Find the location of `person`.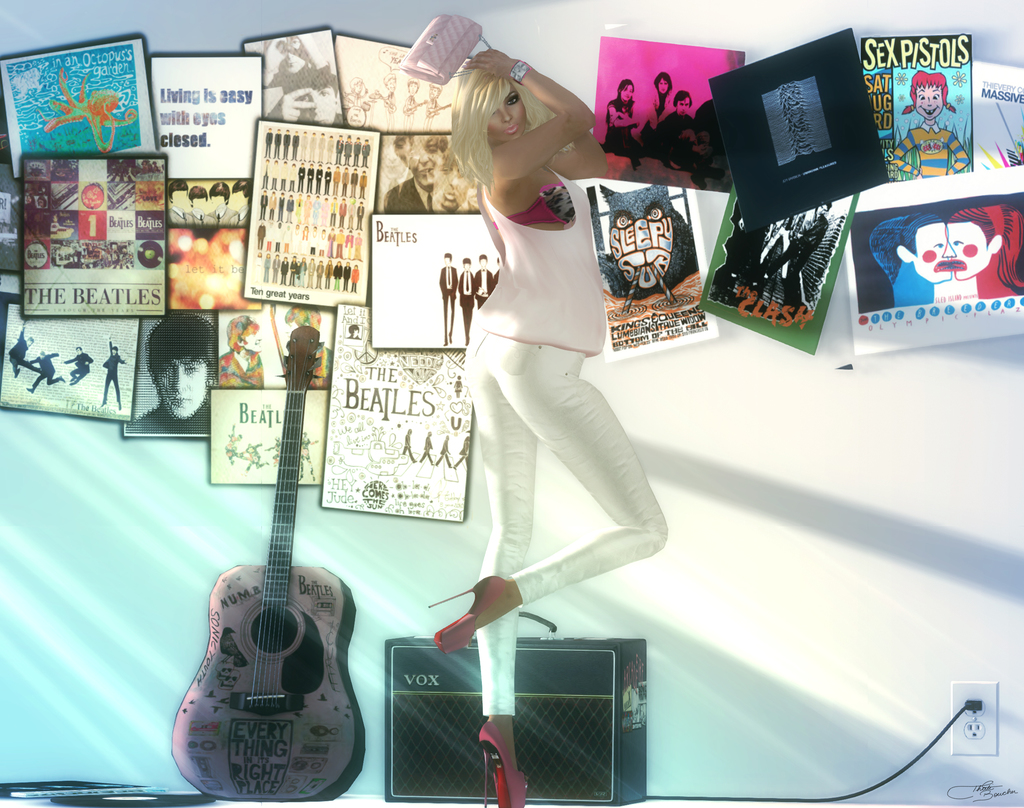
Location: detection(771, 204, 839, 306).
